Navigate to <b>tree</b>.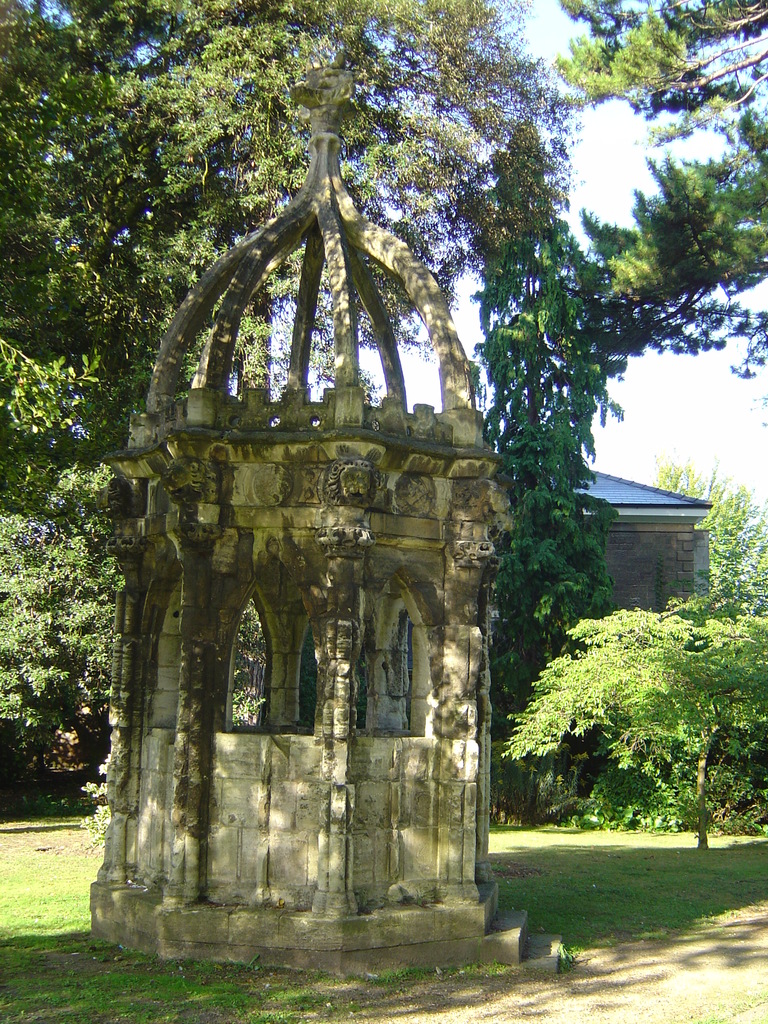
Navigation target: [x1=513, y1=609, x2=765, y2=847].
